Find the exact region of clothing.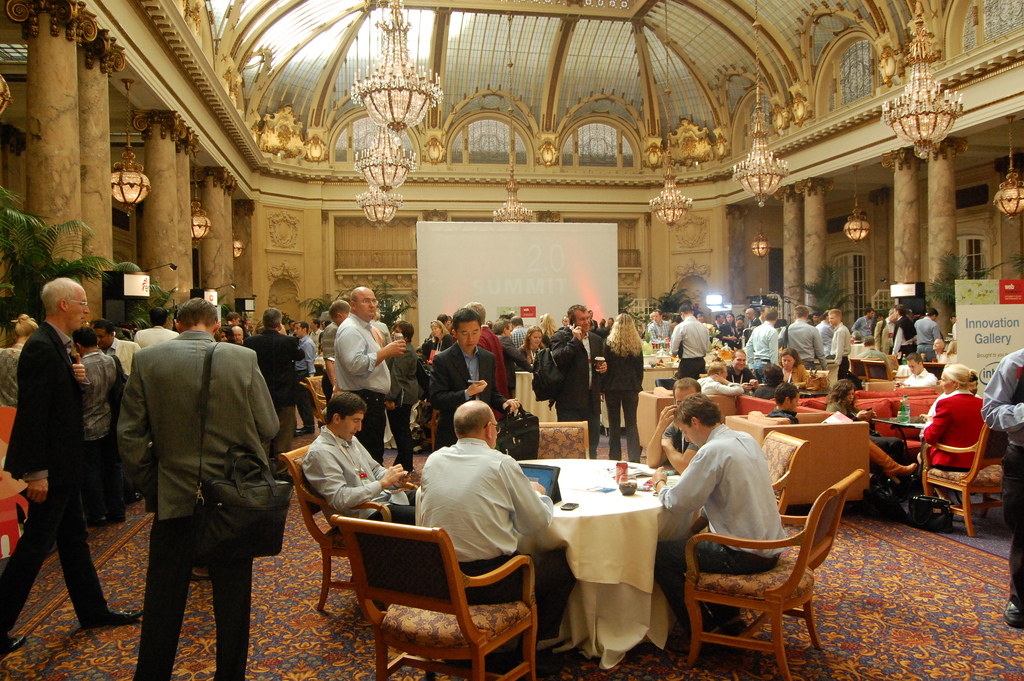
Exact region: {"left": 297, "top": 336, "right": 319, "bottom": 422}.
